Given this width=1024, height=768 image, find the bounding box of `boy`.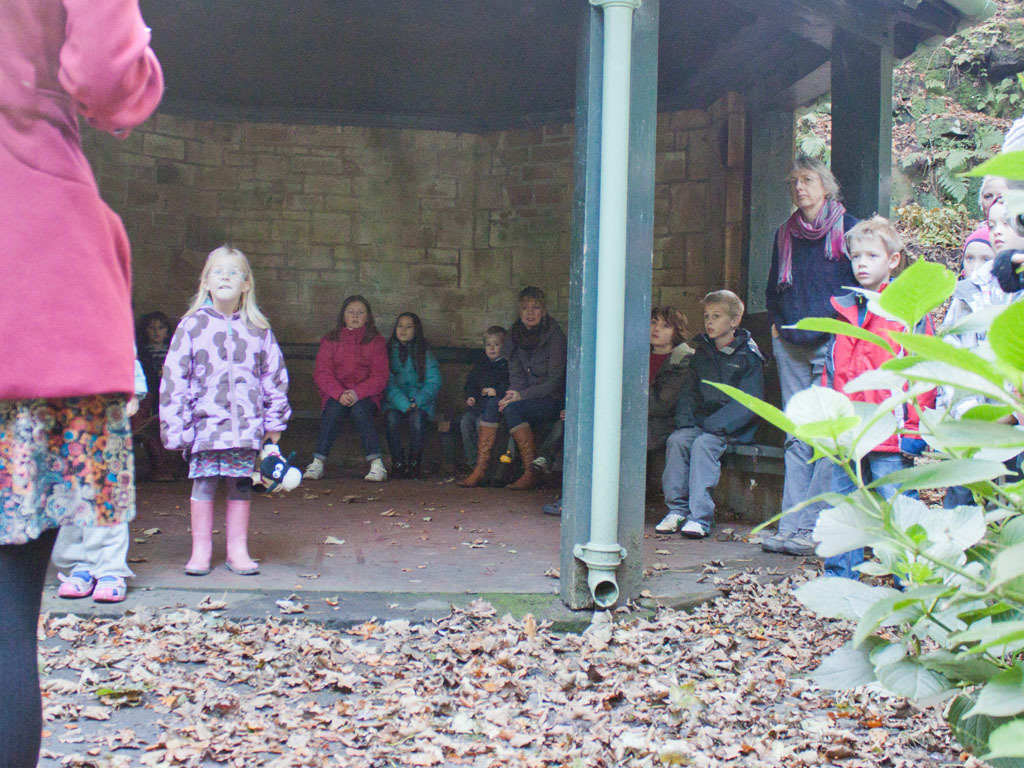
bbox(648, 304, 695, 449).
